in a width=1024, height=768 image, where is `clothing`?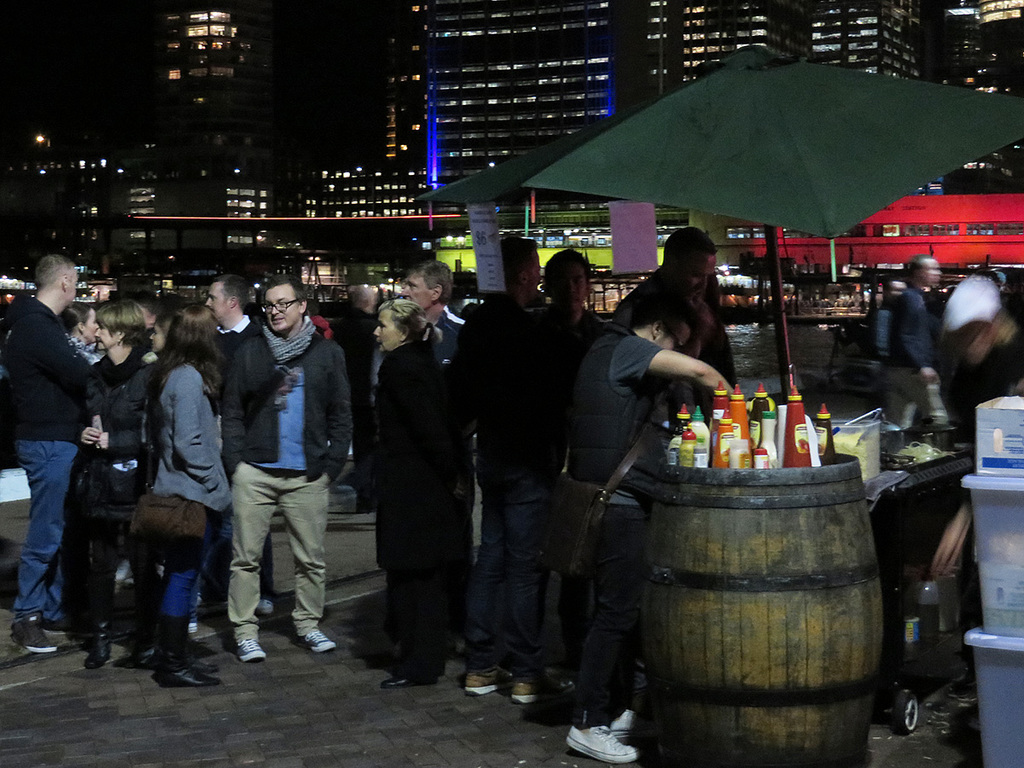
(150,363,227,512).
